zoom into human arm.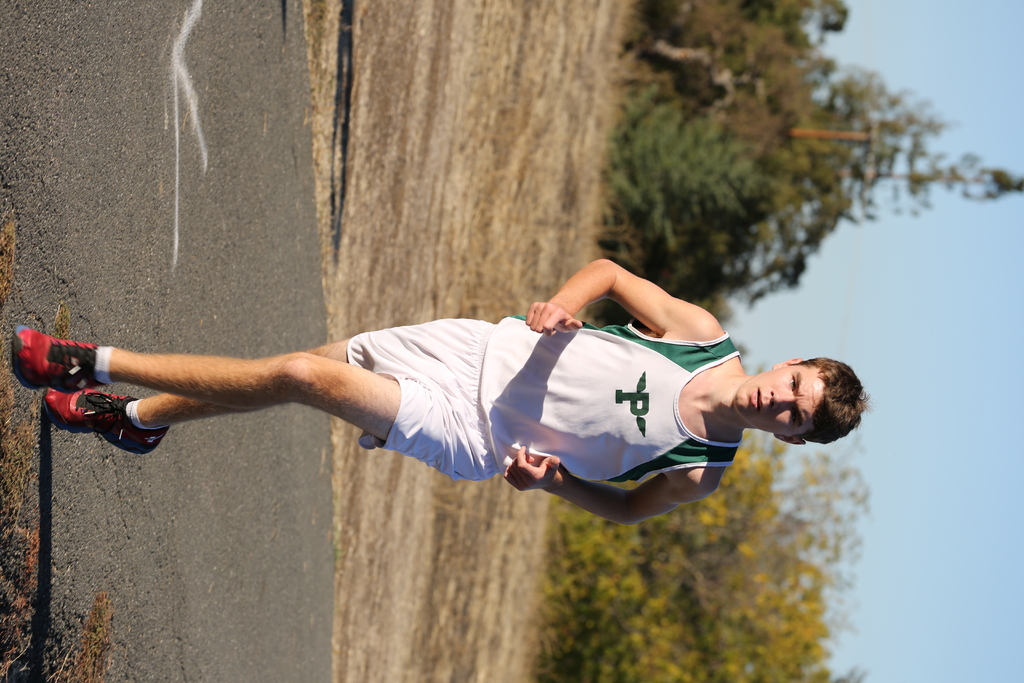
Zoom target: (left=534, top=257, right=732, bottom=356).
